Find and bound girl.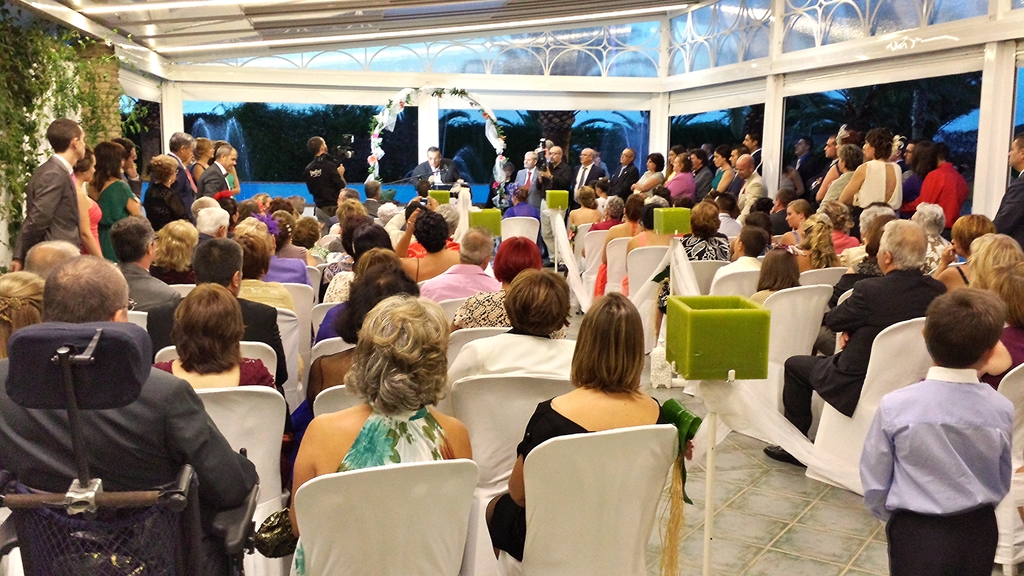
Bound: region(798, 212, 835, 267).
